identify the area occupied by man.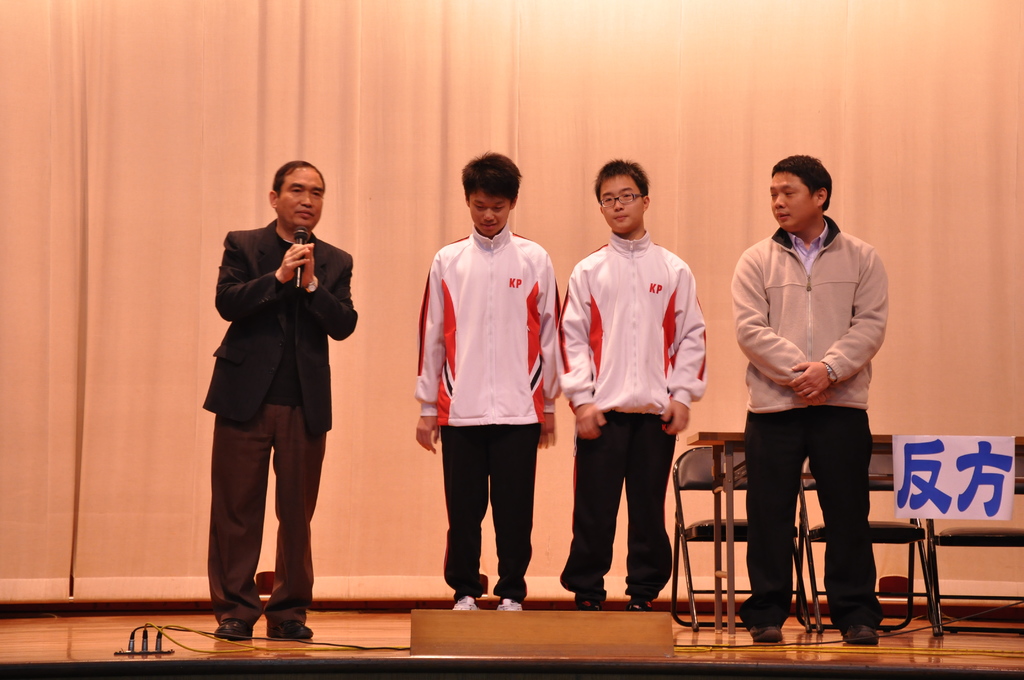
Area: select_region(728, 163, 900, 647).
